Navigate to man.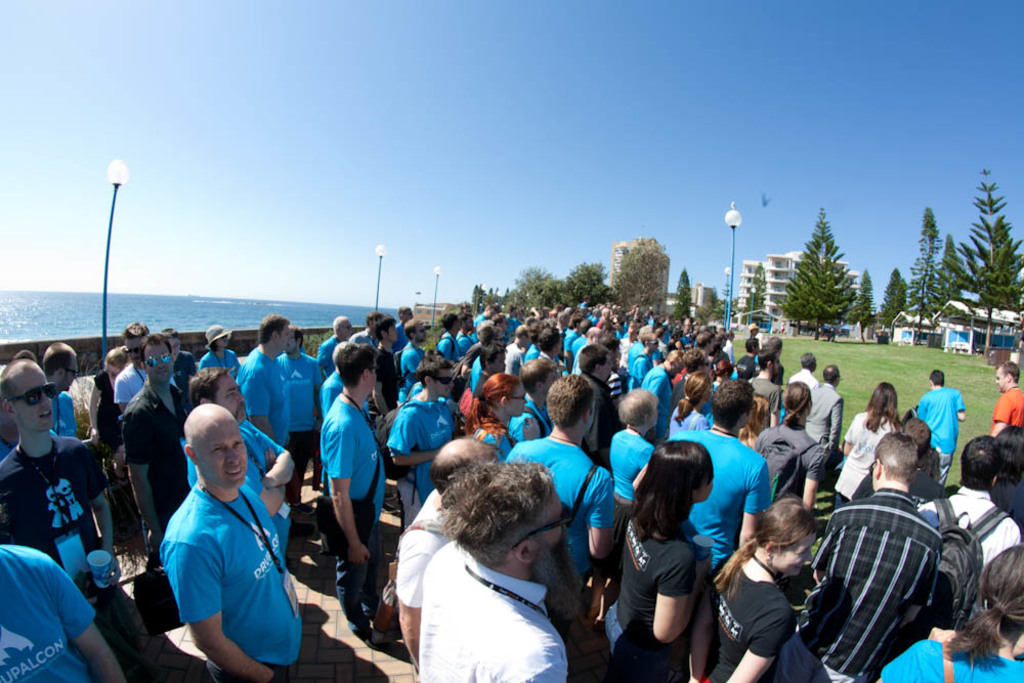
Navigation target: rect(397, 446, 570, 682).
